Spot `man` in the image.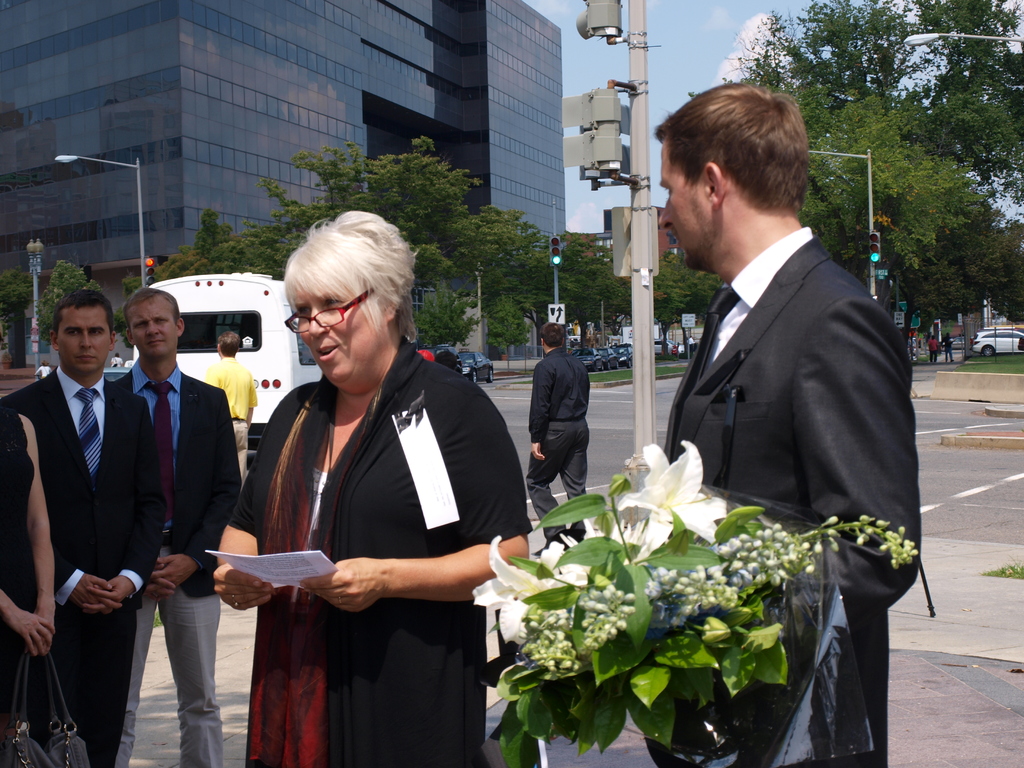
`man` found at x1=205 y1=331 x2=262 y2=490.
